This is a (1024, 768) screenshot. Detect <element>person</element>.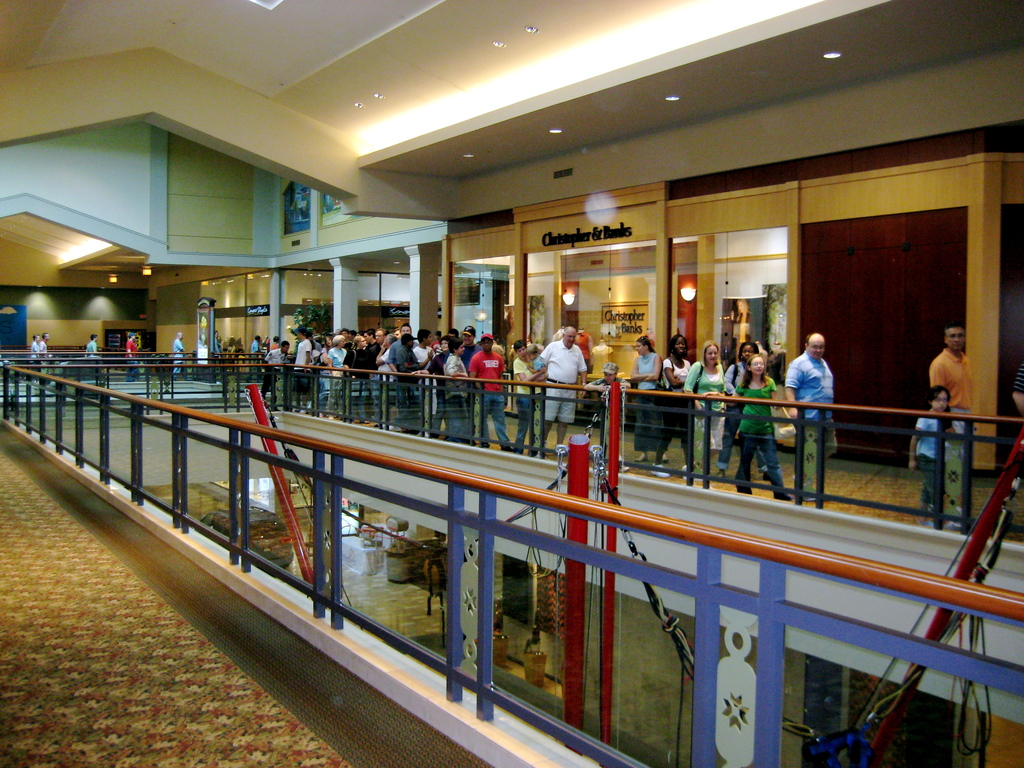
left=726, top=340, right=756, bottom=477.
